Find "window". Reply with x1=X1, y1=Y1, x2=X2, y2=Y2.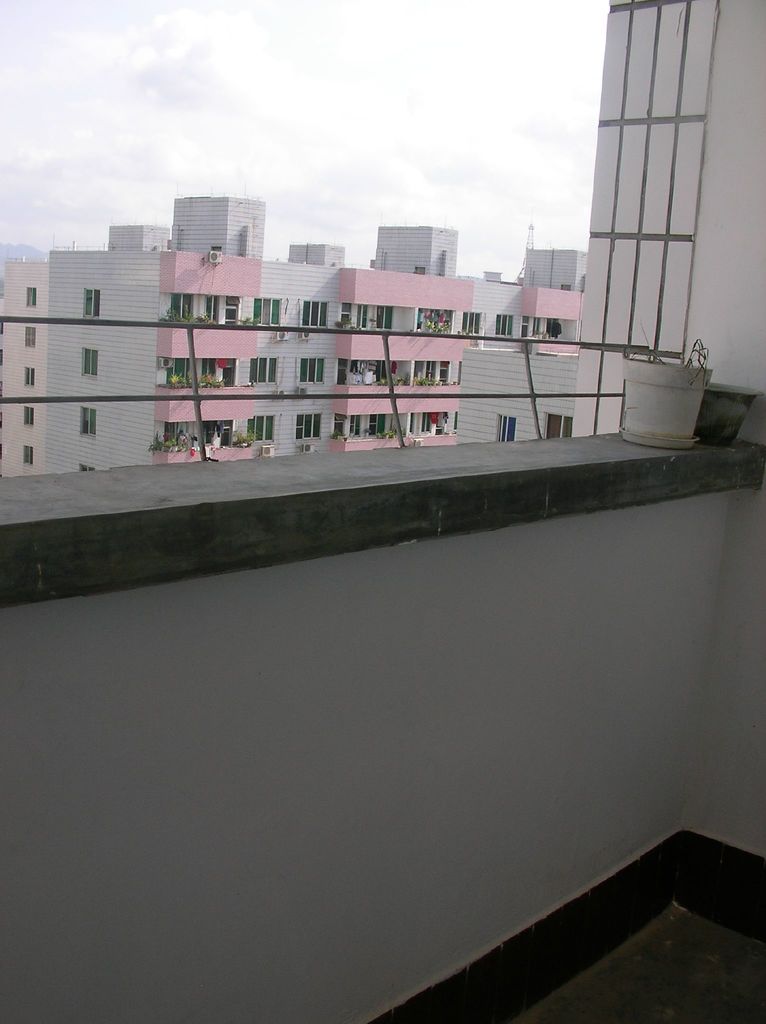
x1=542, y1=412, x2=573, y2=438.
